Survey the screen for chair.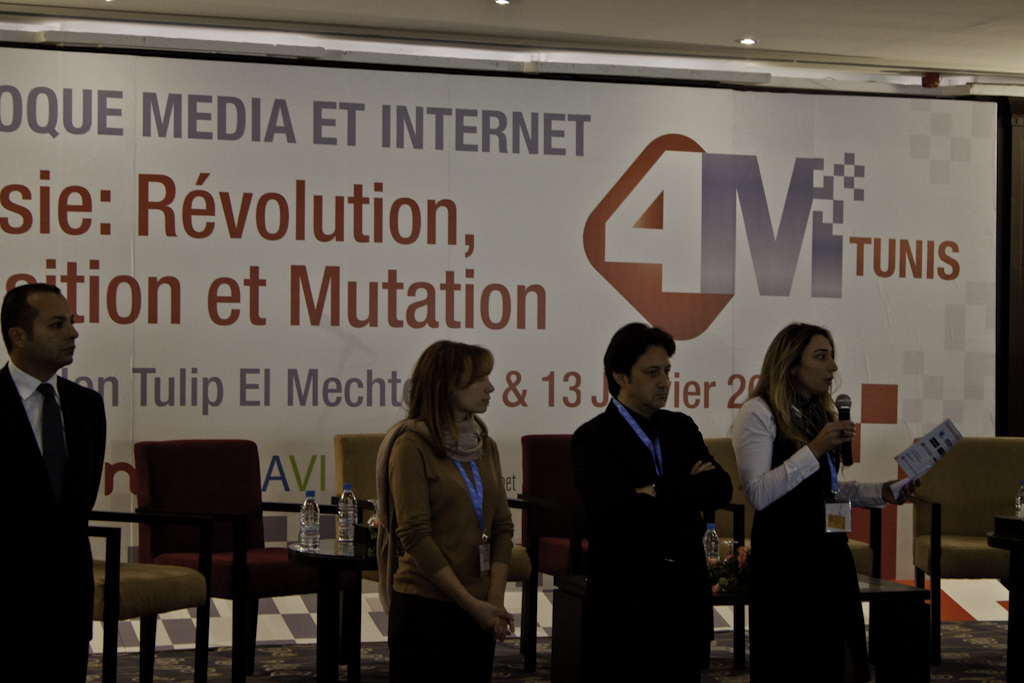
Survey found: bbox(342, 427, 535, 663).
